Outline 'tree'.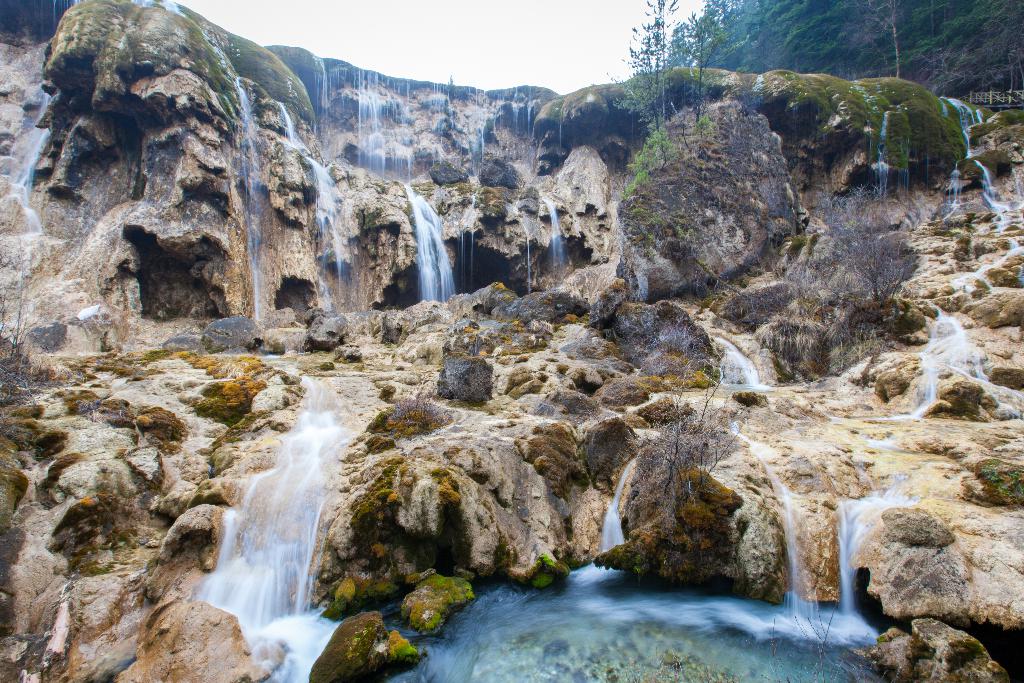
Outline: rect(684, 0, 741, 147).
